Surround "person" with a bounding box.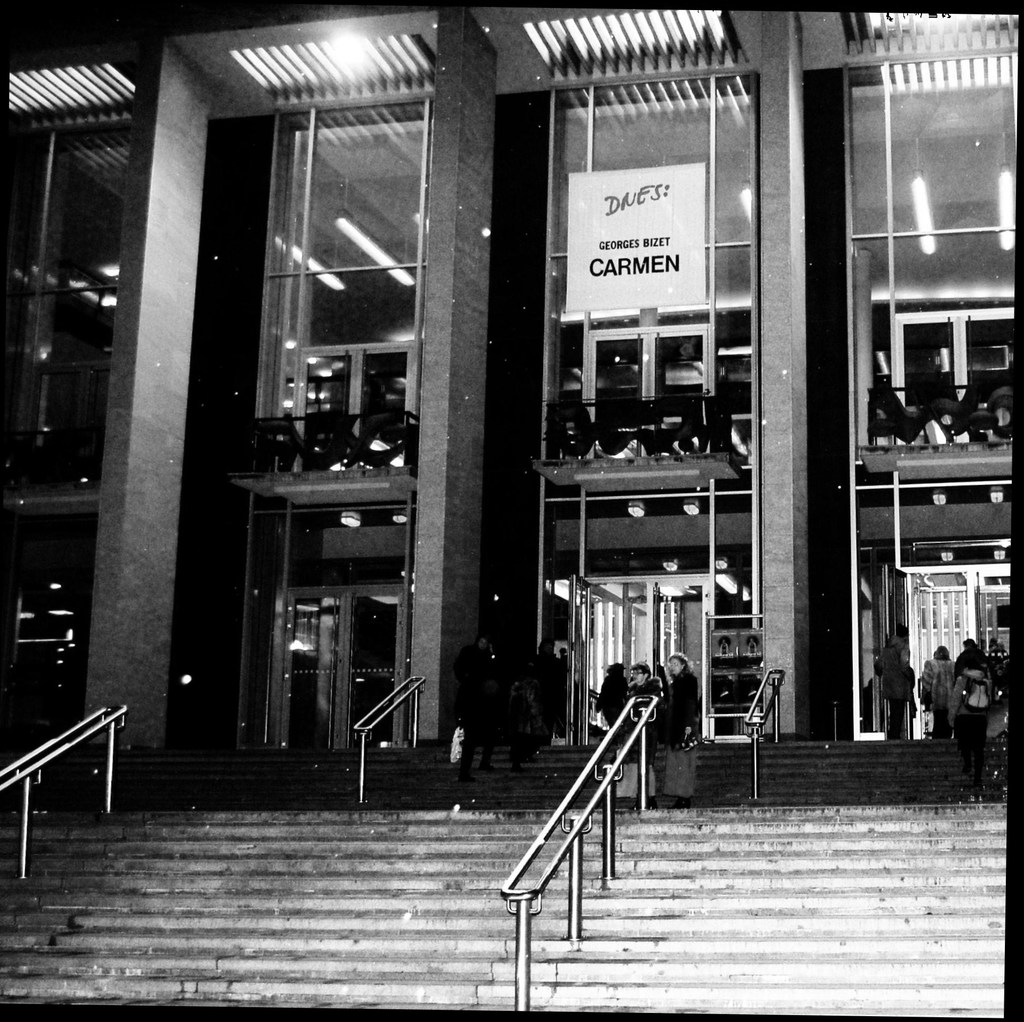
crop(961, 636, 979, 664).
